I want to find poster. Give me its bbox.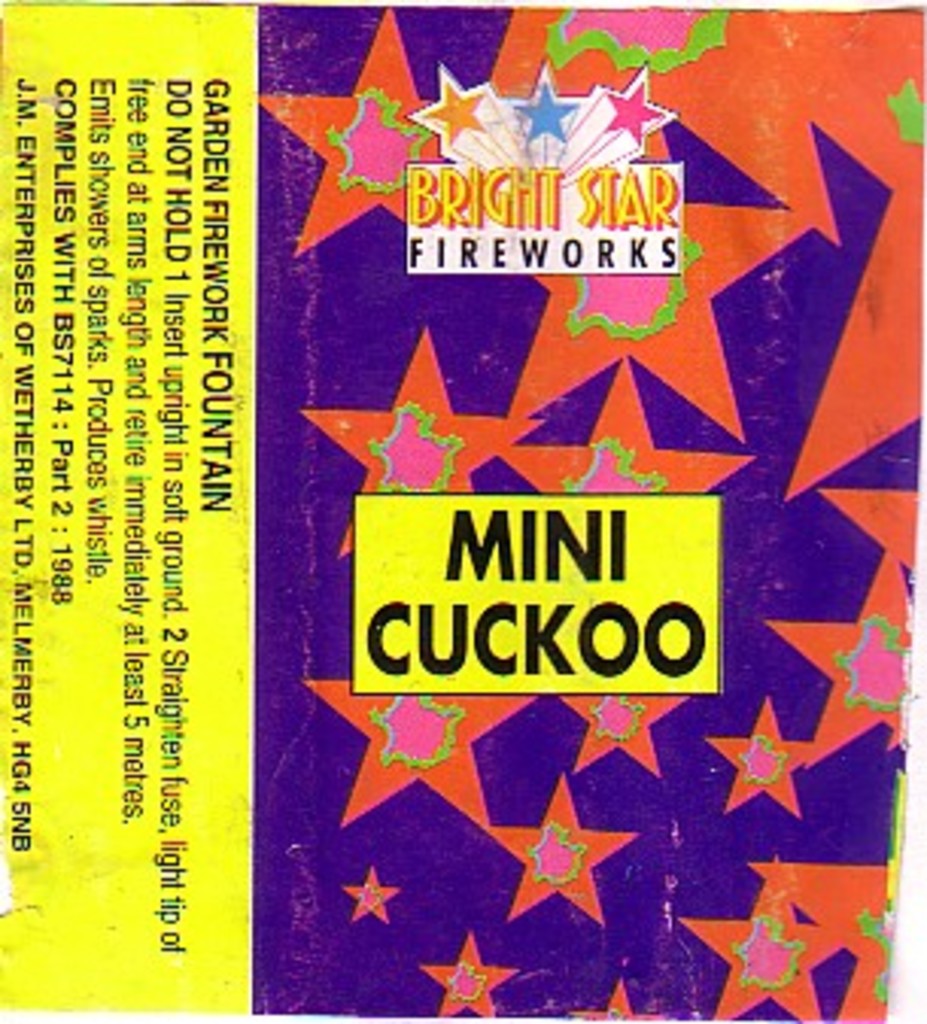
(52,12,926,1023).
